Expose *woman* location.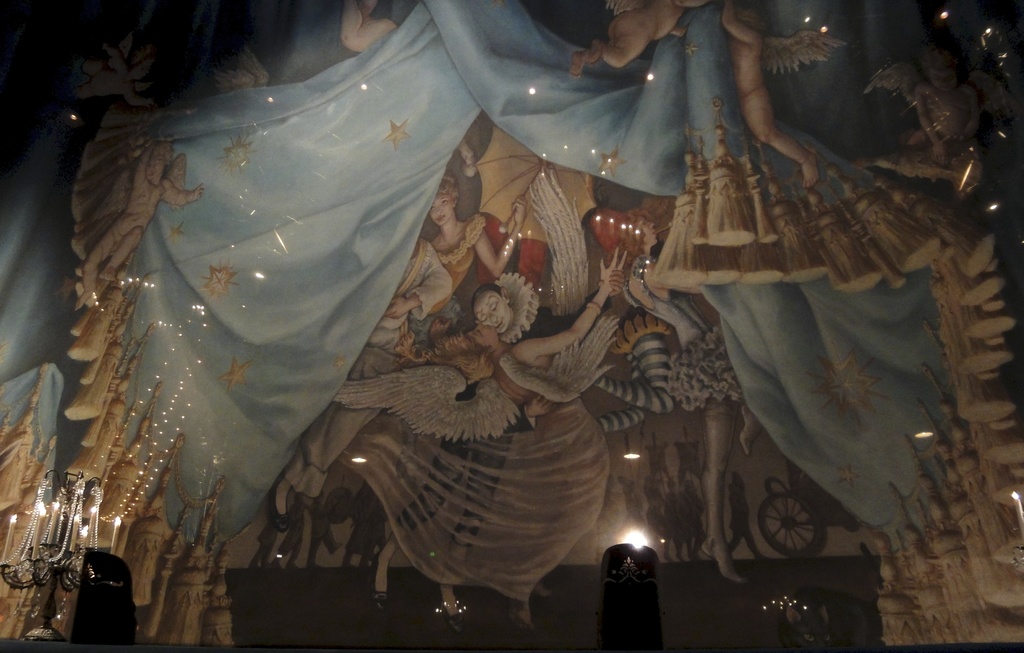
Exposed at 379, 251, 632, 625.
